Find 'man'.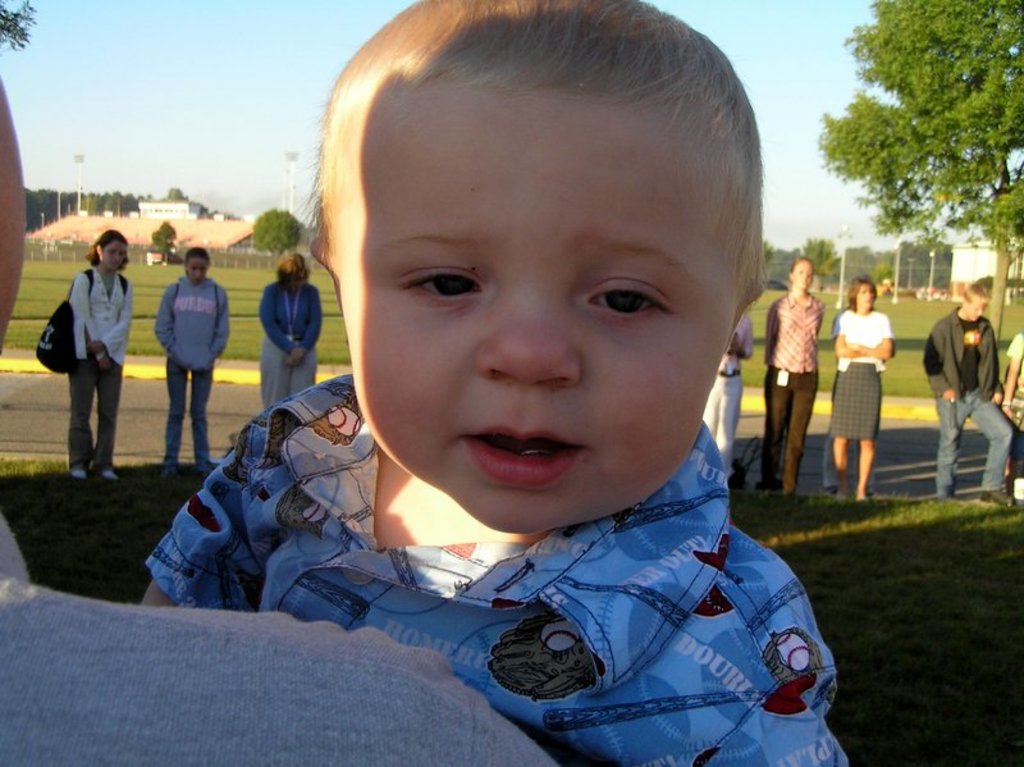
913/268/1010/522.
